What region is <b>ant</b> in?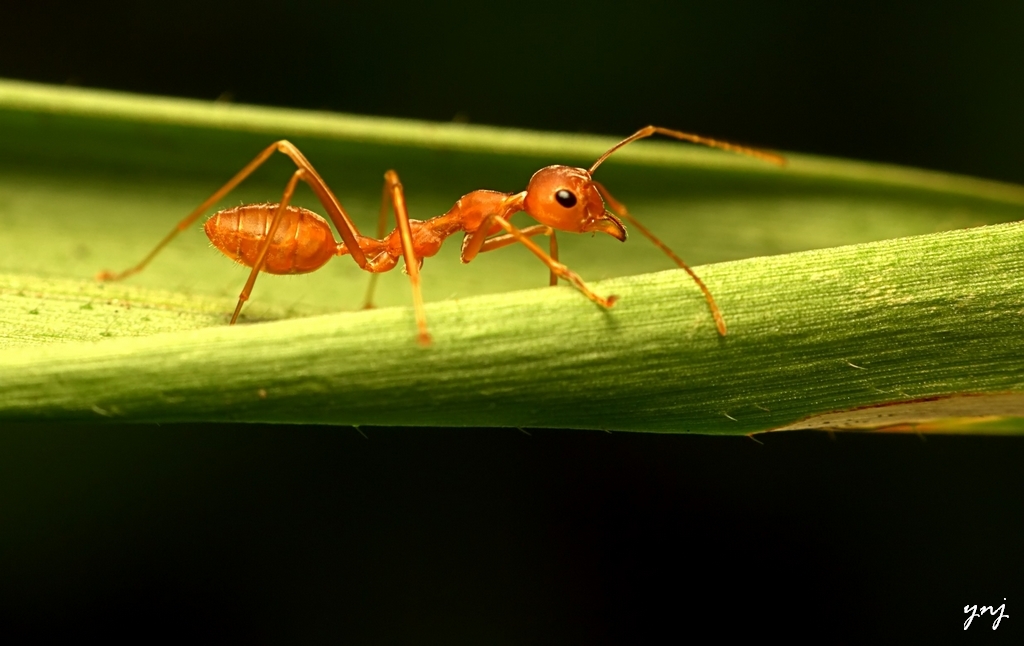
(x1=109, y1=126, x2=784, y2=332).
